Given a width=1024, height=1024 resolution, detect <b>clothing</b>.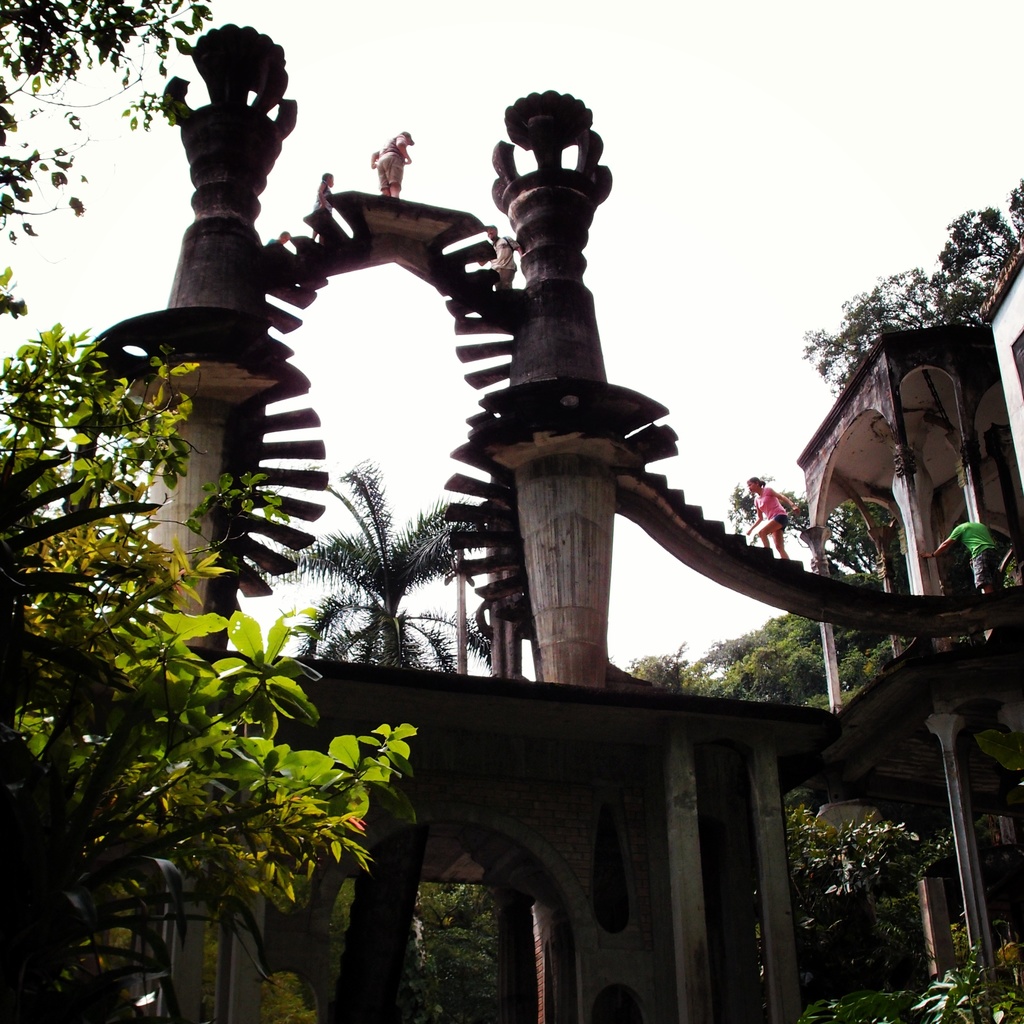
[947, 520, 1001, 586].
